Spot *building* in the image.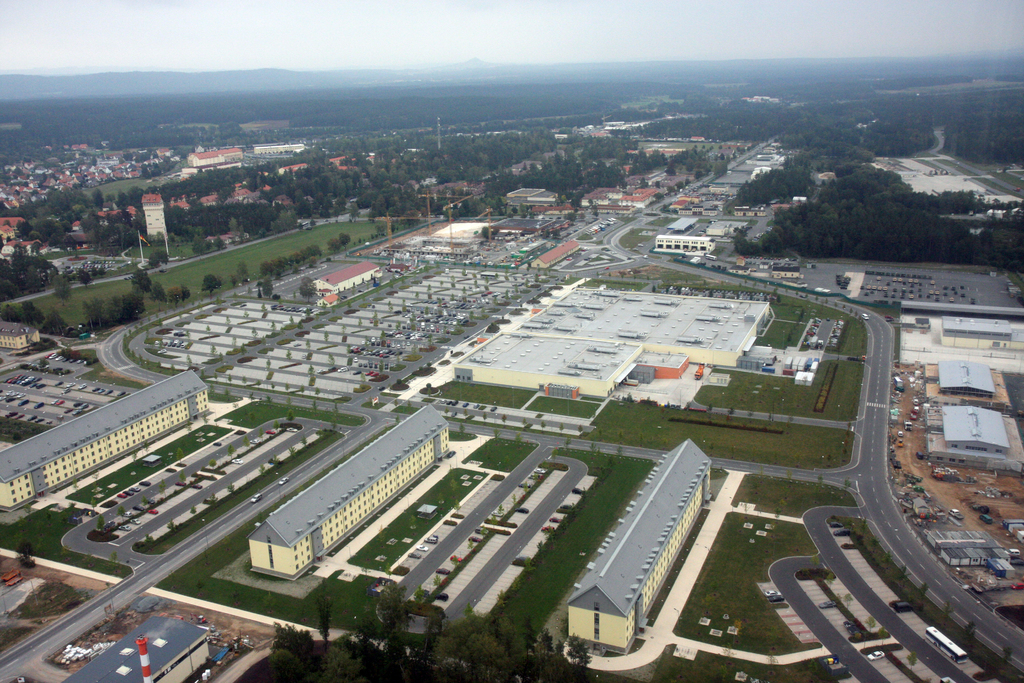
*building* found at 943, 319, 1011, 347.
